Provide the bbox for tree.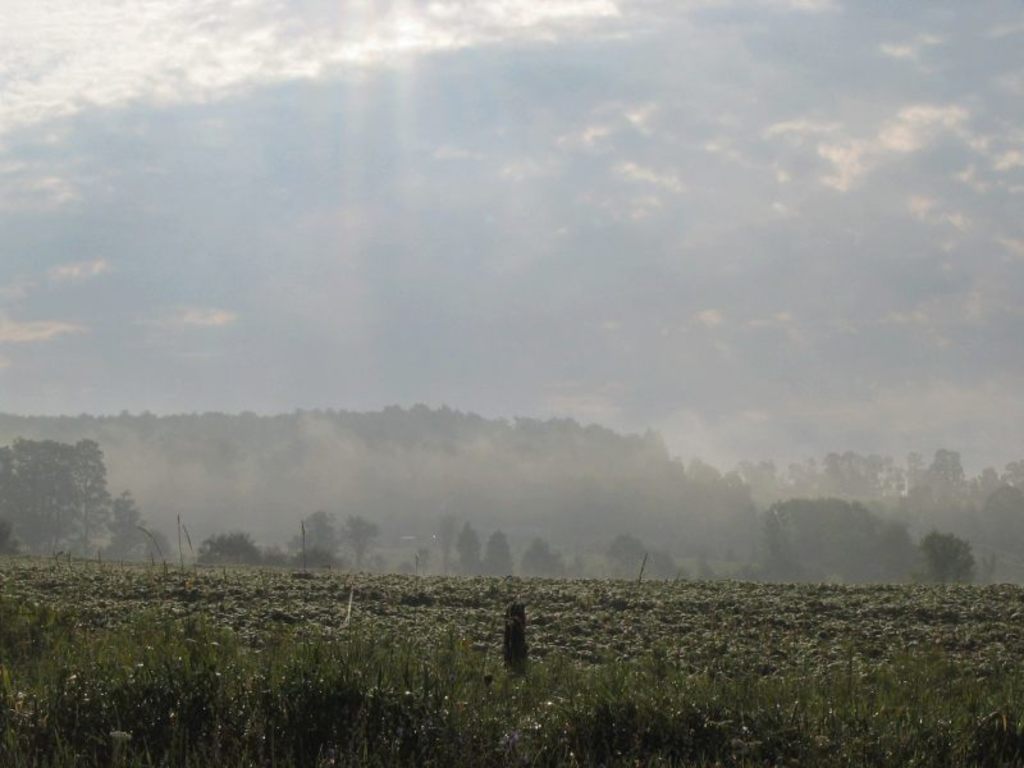
[x1=342, y1=509, x2=380, y2=571].
